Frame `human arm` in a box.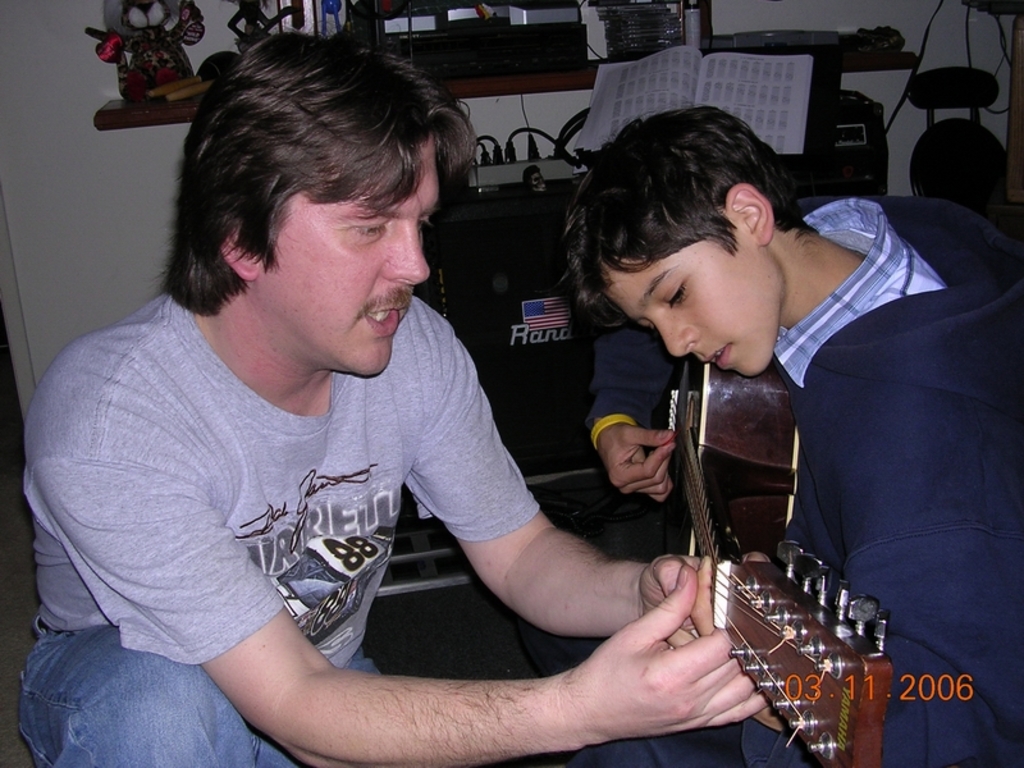
x1=584, y1=308, x2=678, y2=508.
